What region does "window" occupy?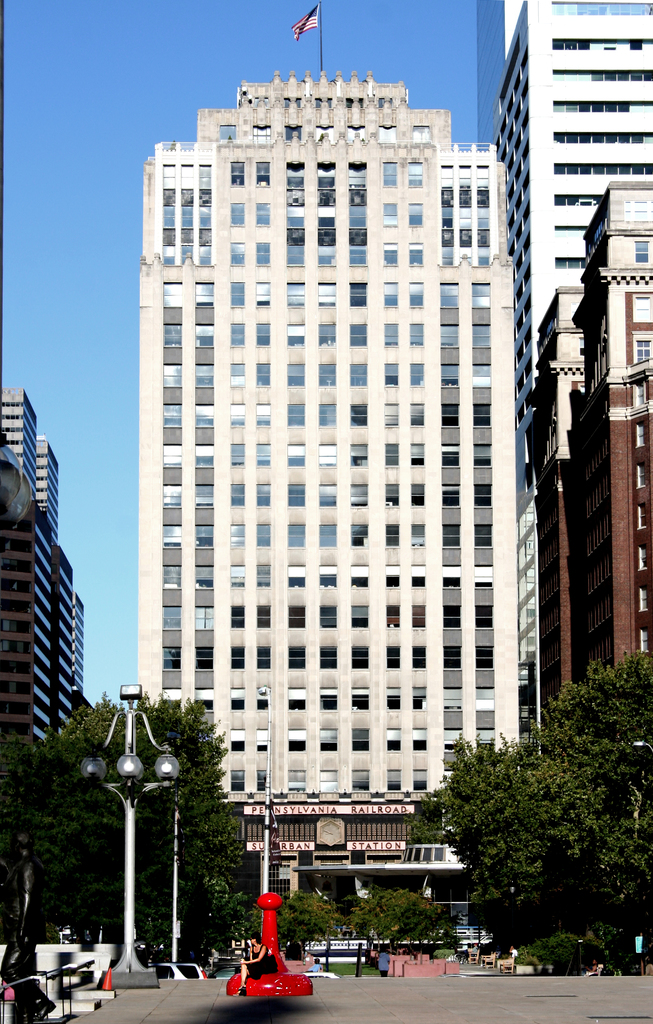
region(380, 198, 401, 232).
